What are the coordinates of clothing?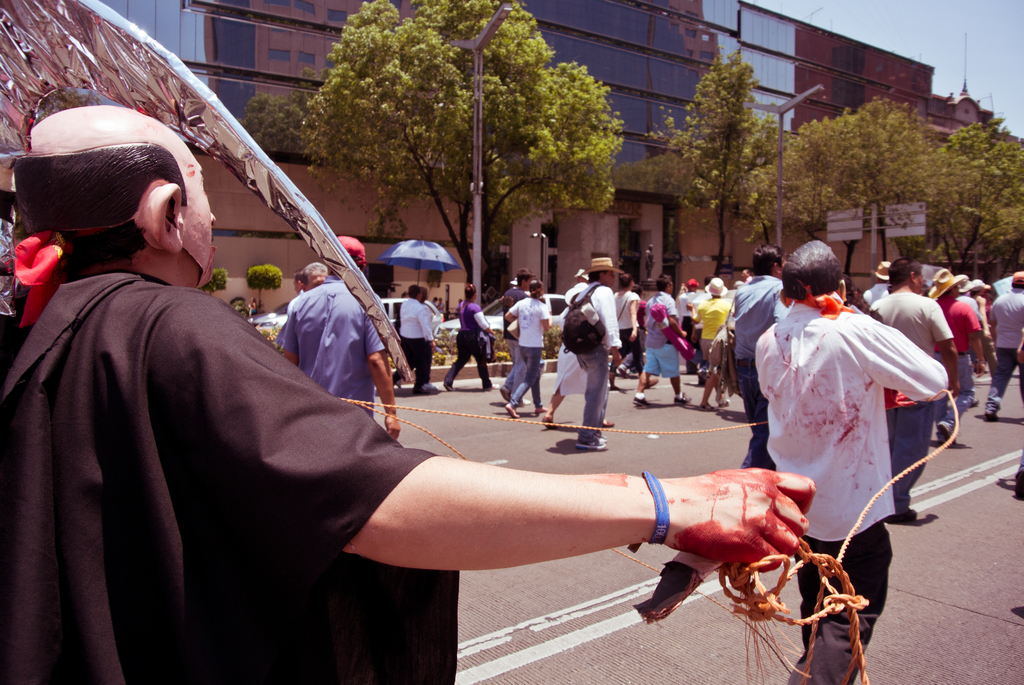
(x1=278, y1=271, x2=388, y2=421).
